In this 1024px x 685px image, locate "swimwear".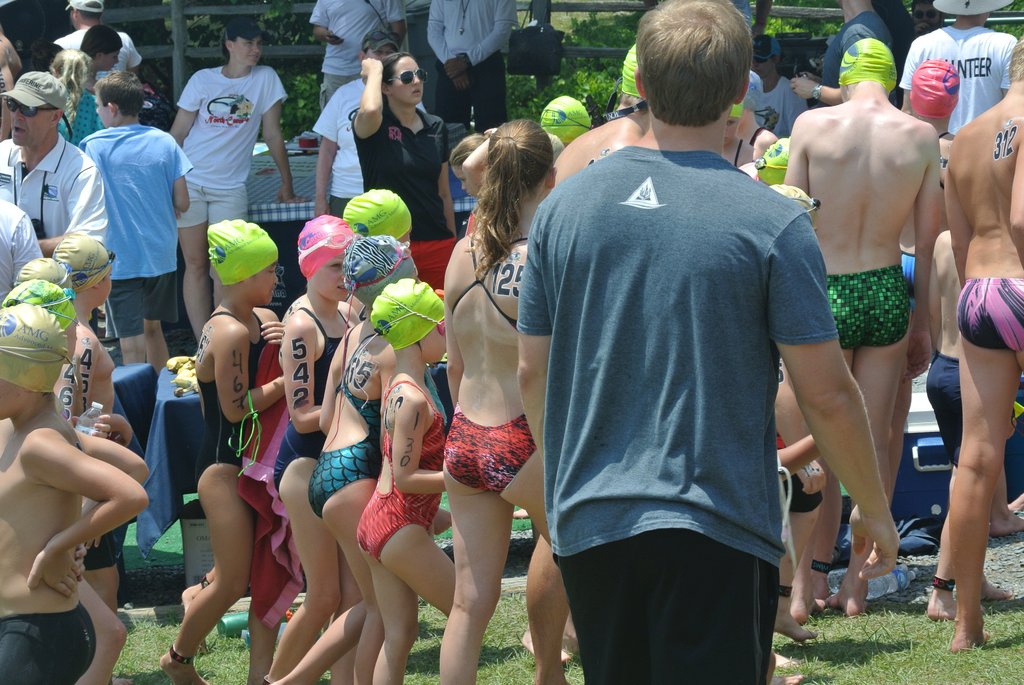
Bounding box: detection(450, 232, 529, 328).
